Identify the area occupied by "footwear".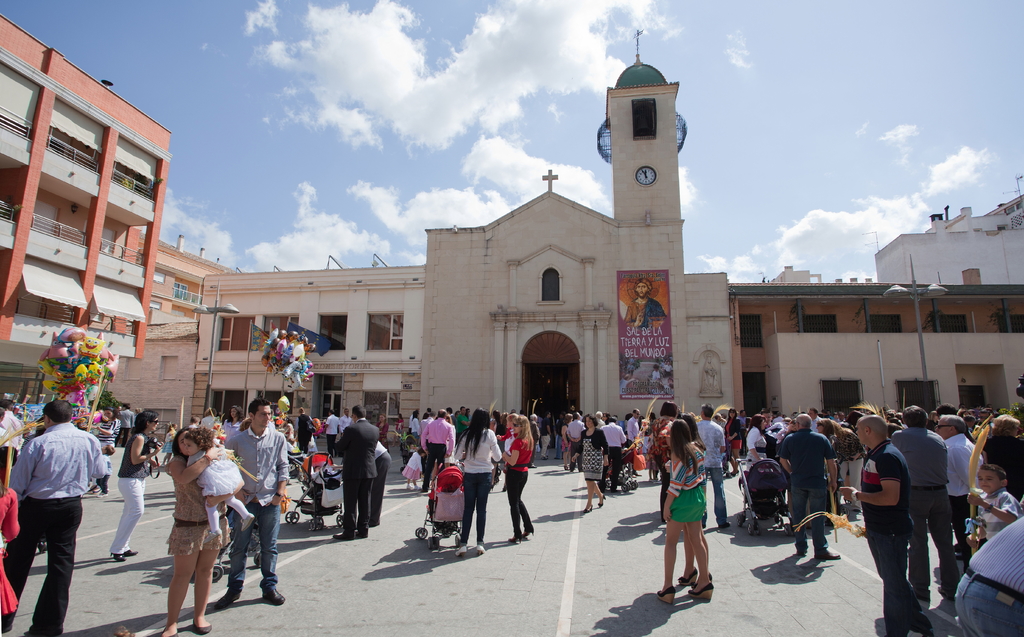
Area: {"left": 111, "top": 549, "right": 124, "bottom": 560}.
